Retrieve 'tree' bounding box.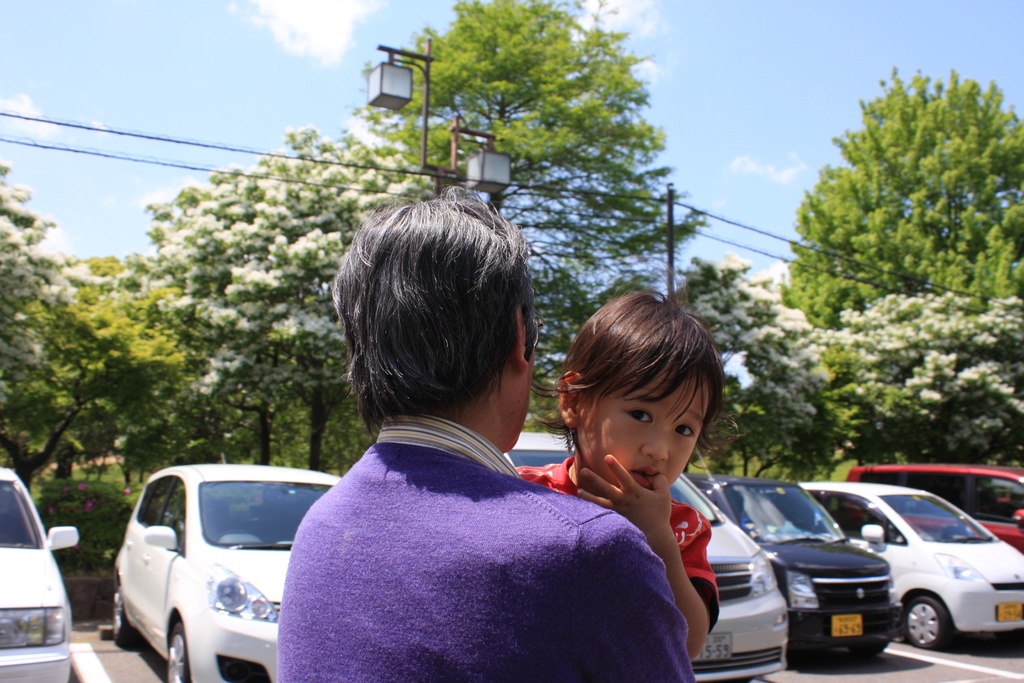
Bounding box: rect(378, 0, 652, 297).
